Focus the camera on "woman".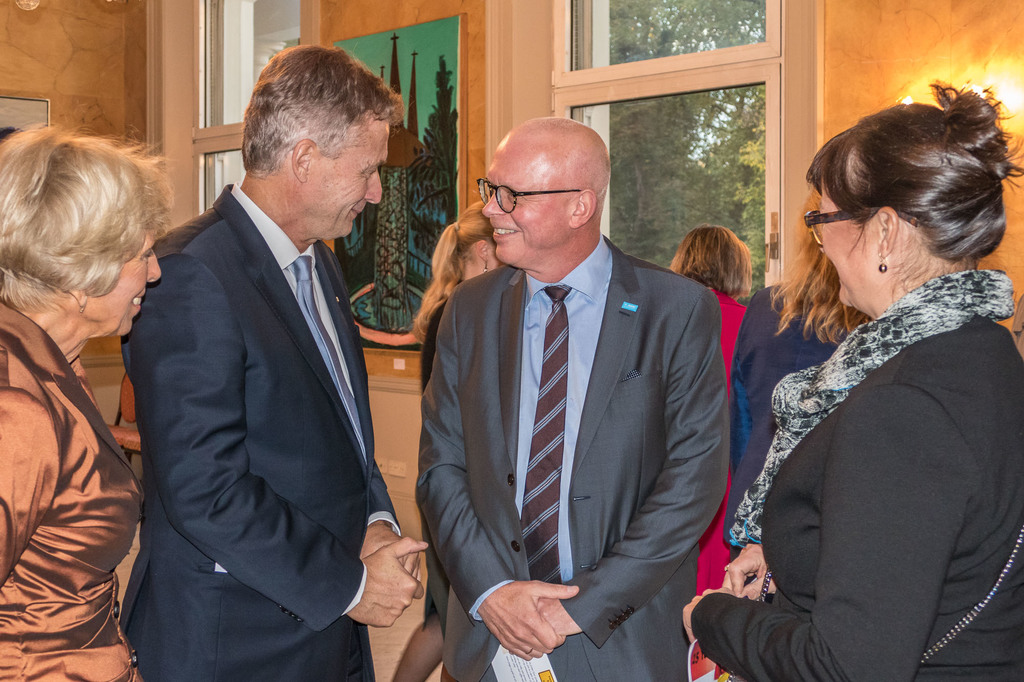
Focus region: x1=726 y1=171 x2=871 y2=555.
